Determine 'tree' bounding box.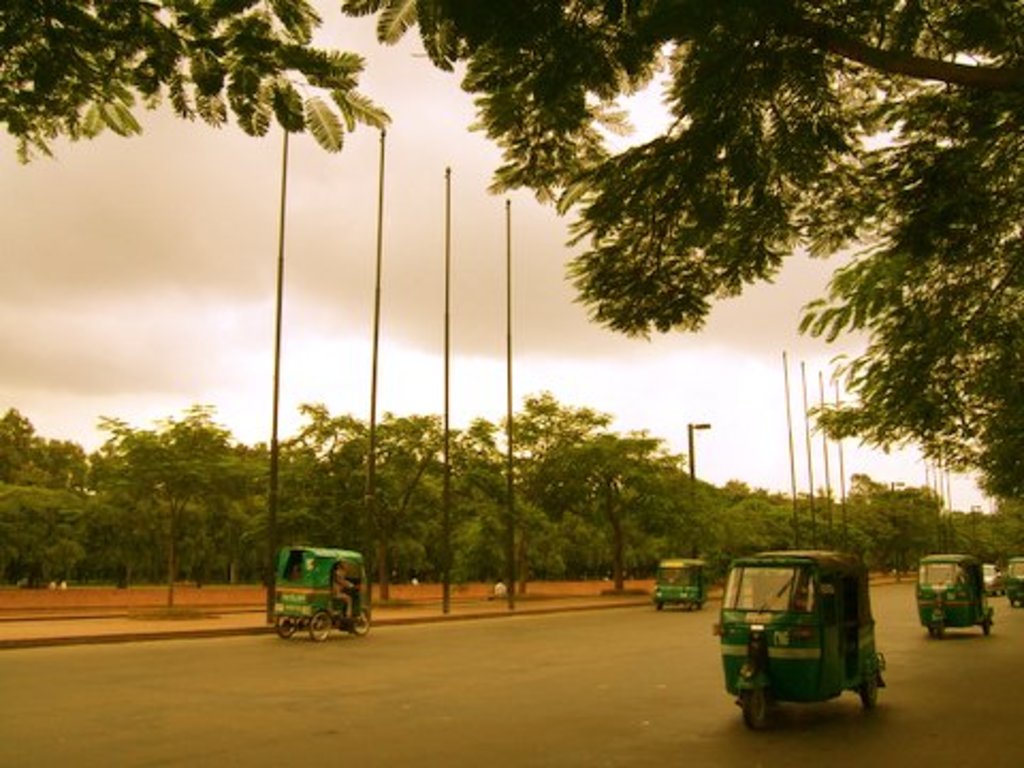
Determined: box(0, 0, 390, 164).
